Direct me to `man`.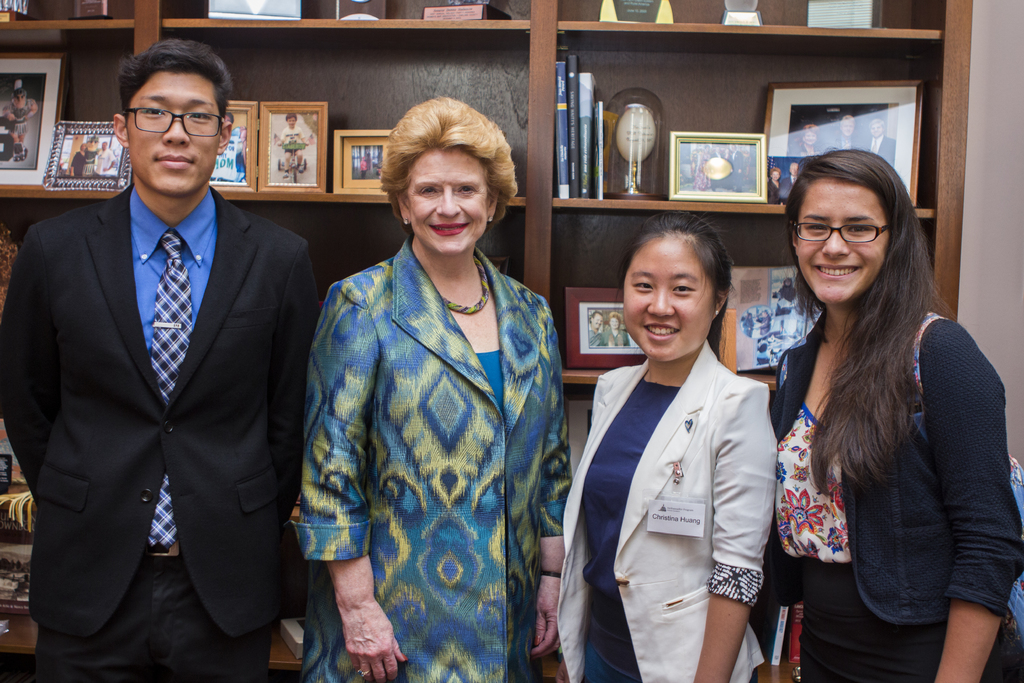
Direction: bbox(0, 41, 323, 682).
